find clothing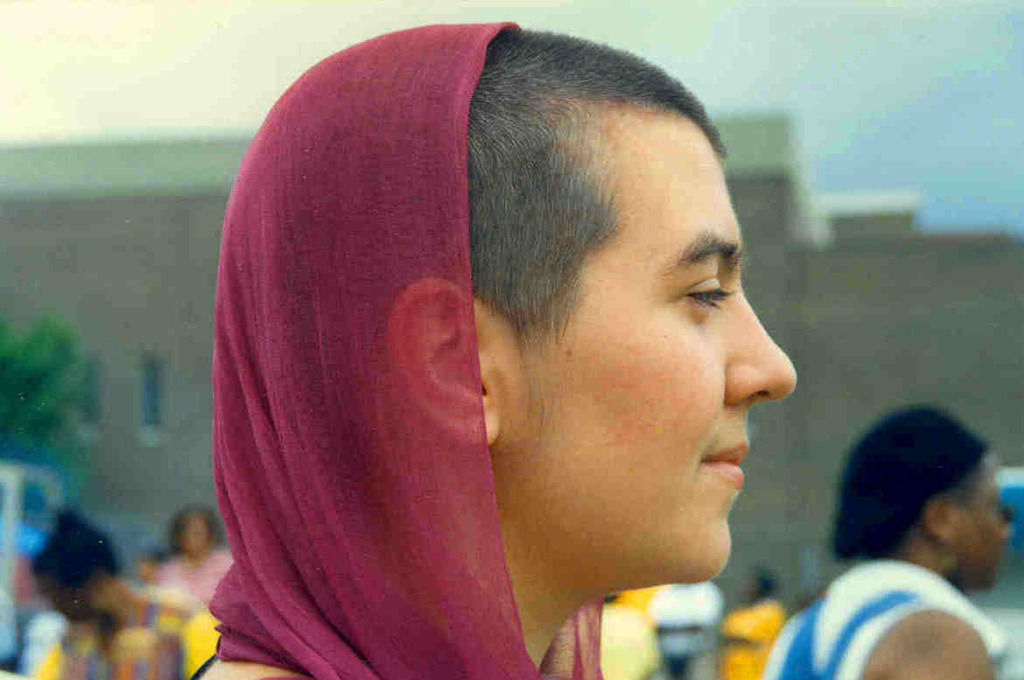
32 583 226 678
